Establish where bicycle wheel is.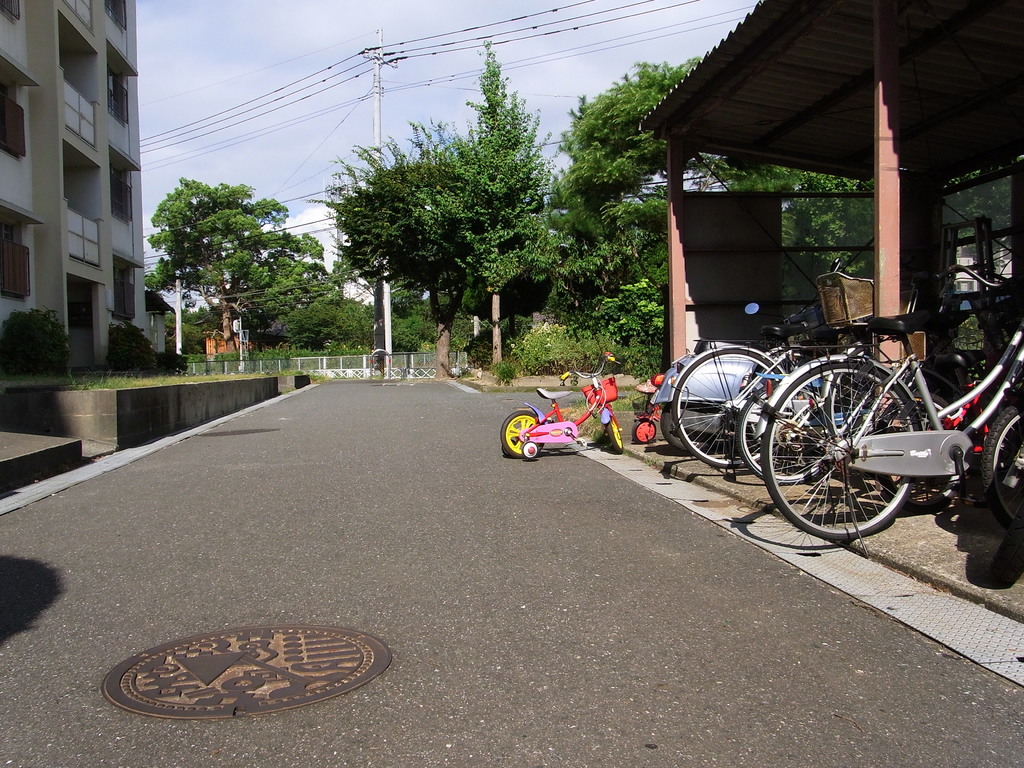
Established at [x1=982, y1=404, x2=1023, y2=538].
